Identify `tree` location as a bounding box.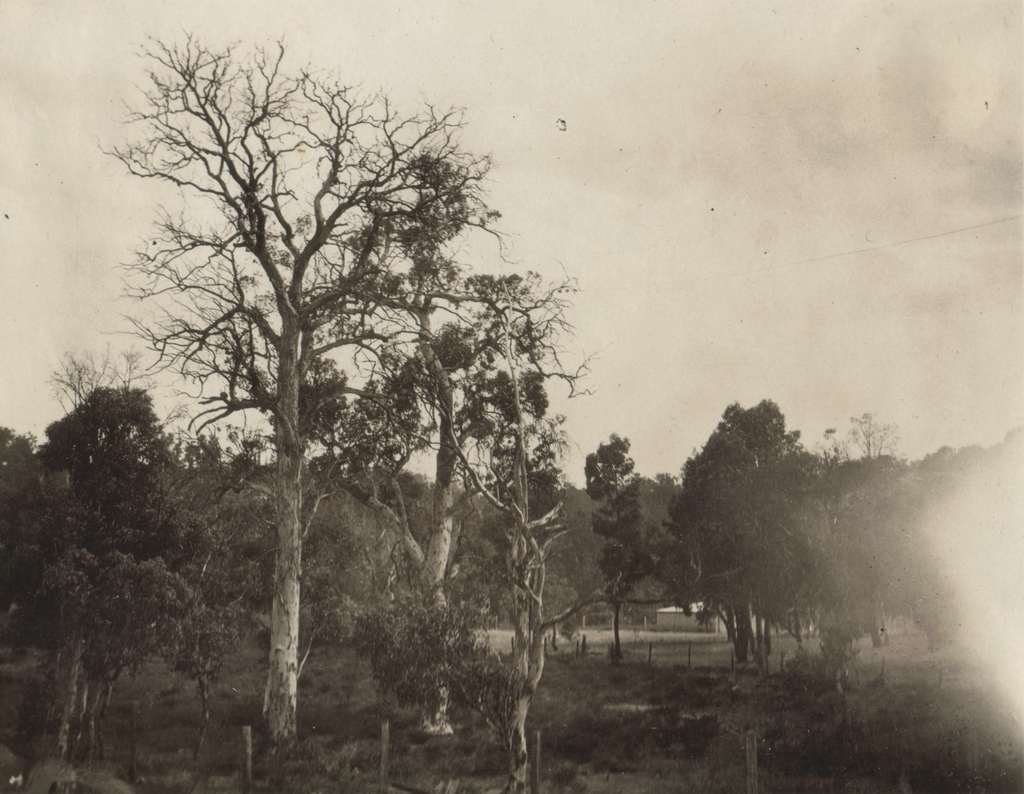
l=338, t=274, r=620, b=793.
